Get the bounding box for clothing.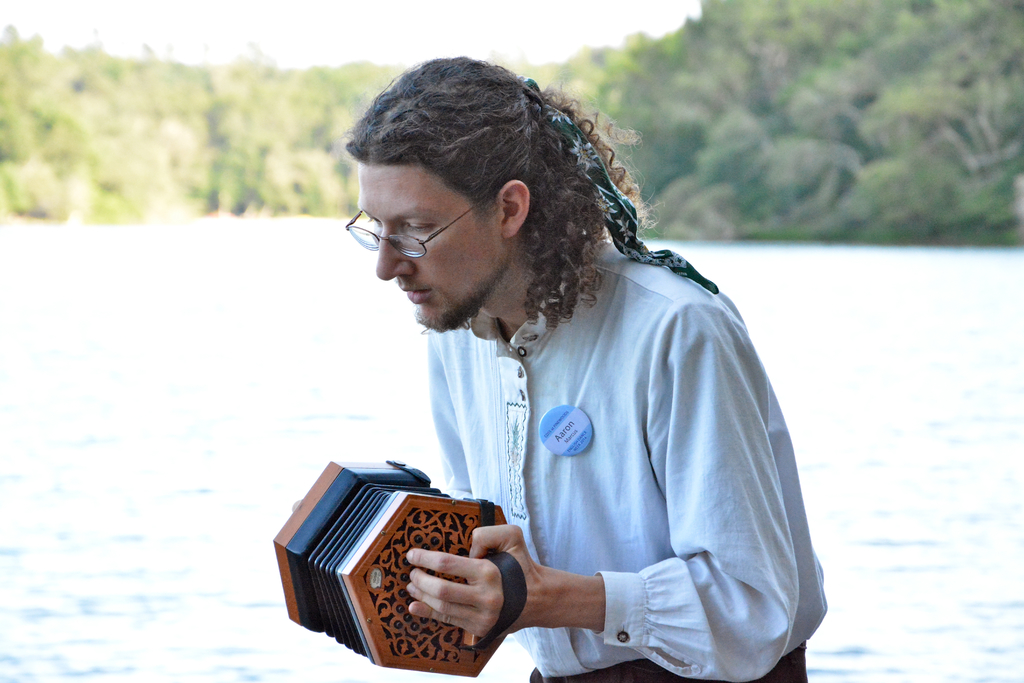
bbox=[345, 227, 819, 660].
